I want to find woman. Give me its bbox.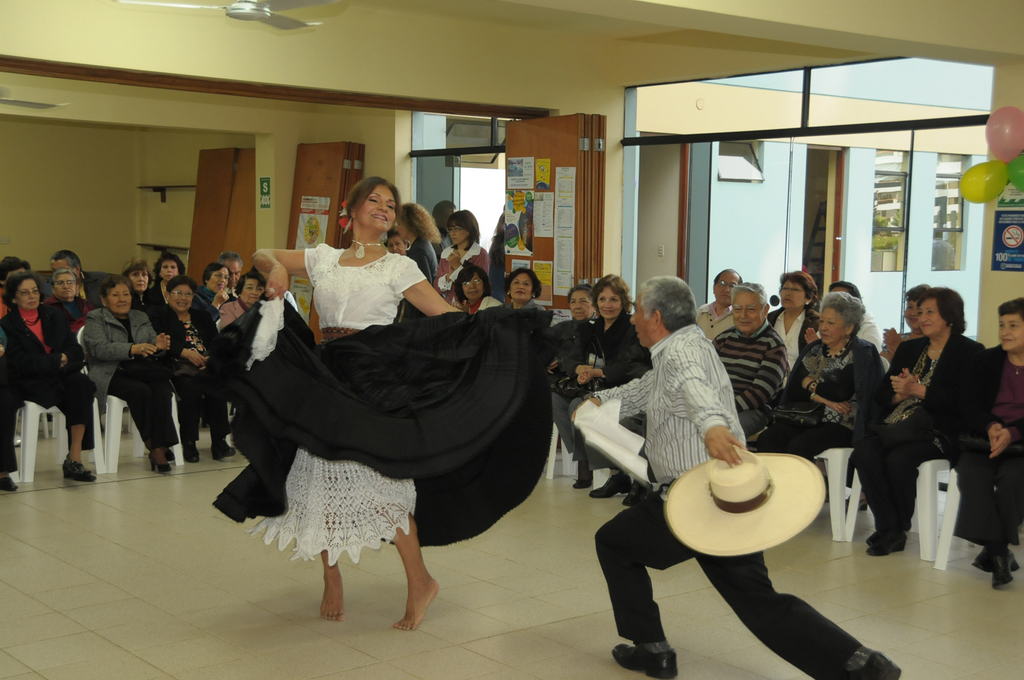
crop(0, 277, 100, 485).
